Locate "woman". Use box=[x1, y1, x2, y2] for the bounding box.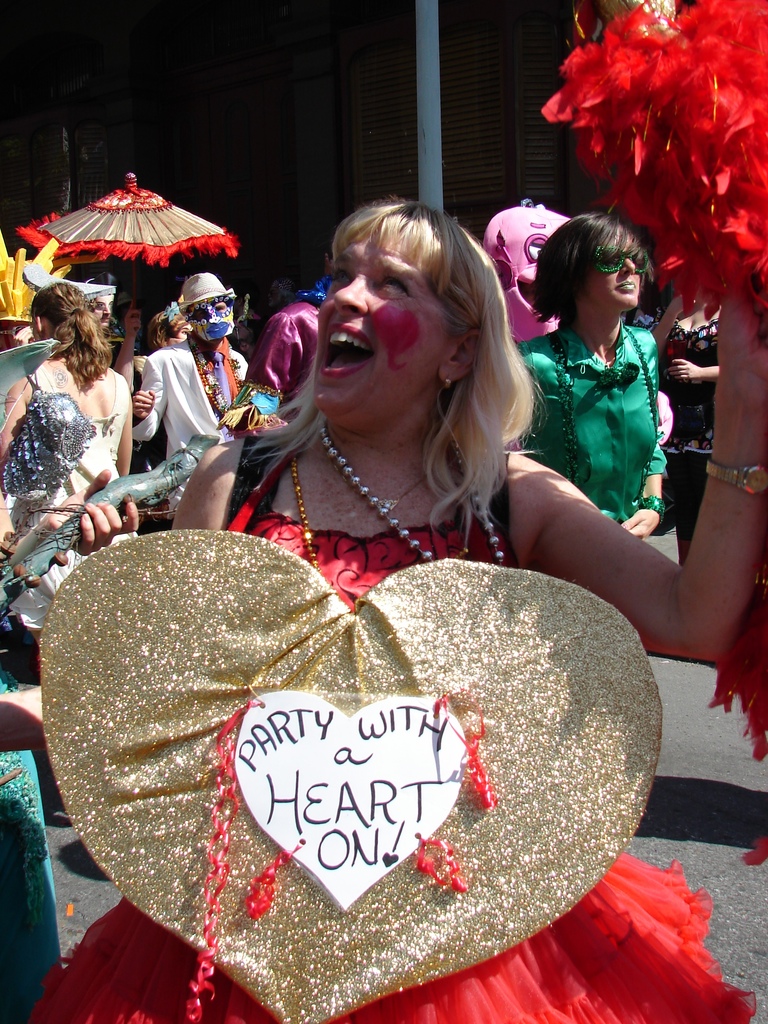
box=[111, 299, 195, 390].
